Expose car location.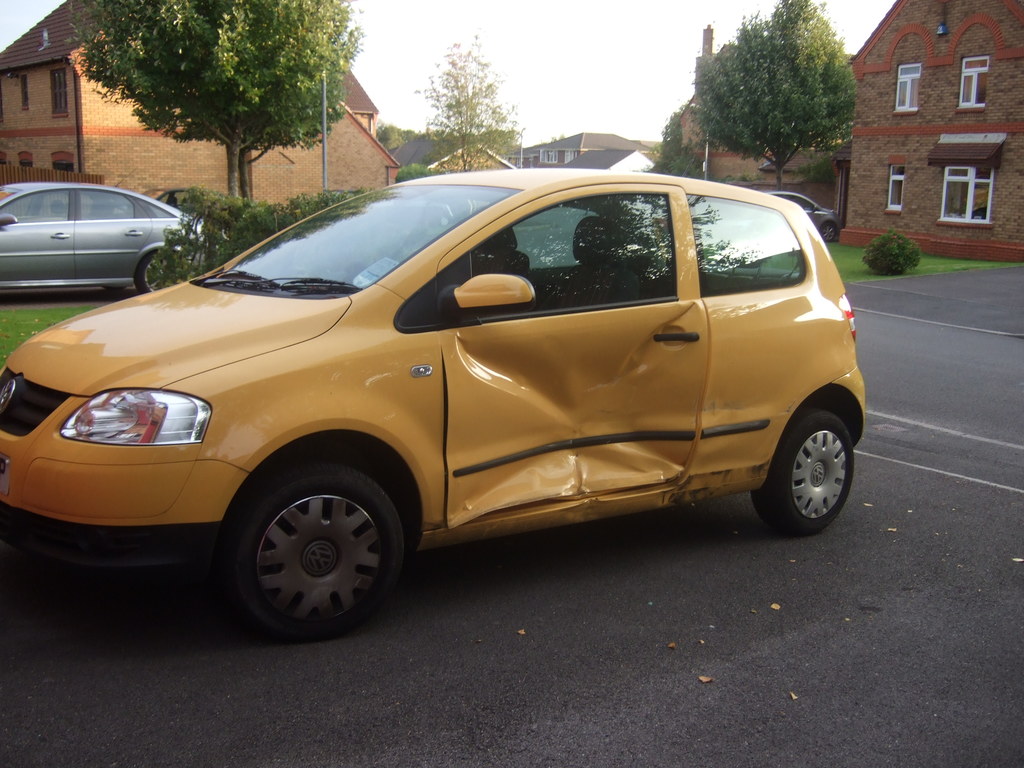
Exposed at 0 168 865 643.
